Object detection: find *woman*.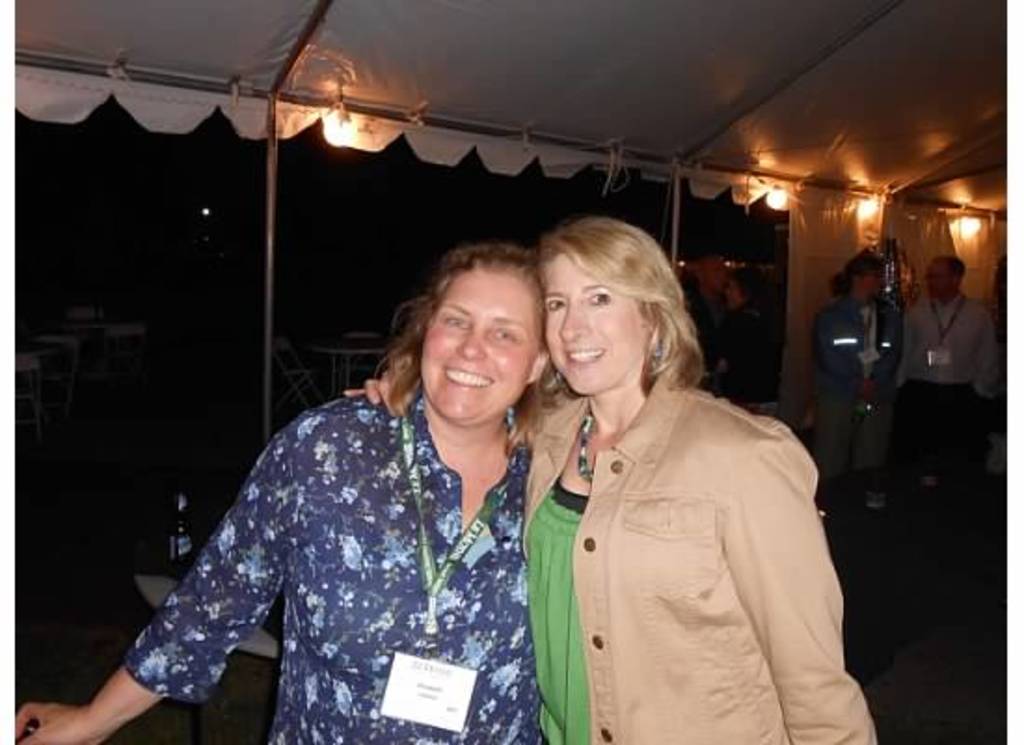
l=810, t=246, r=905, b=508.
